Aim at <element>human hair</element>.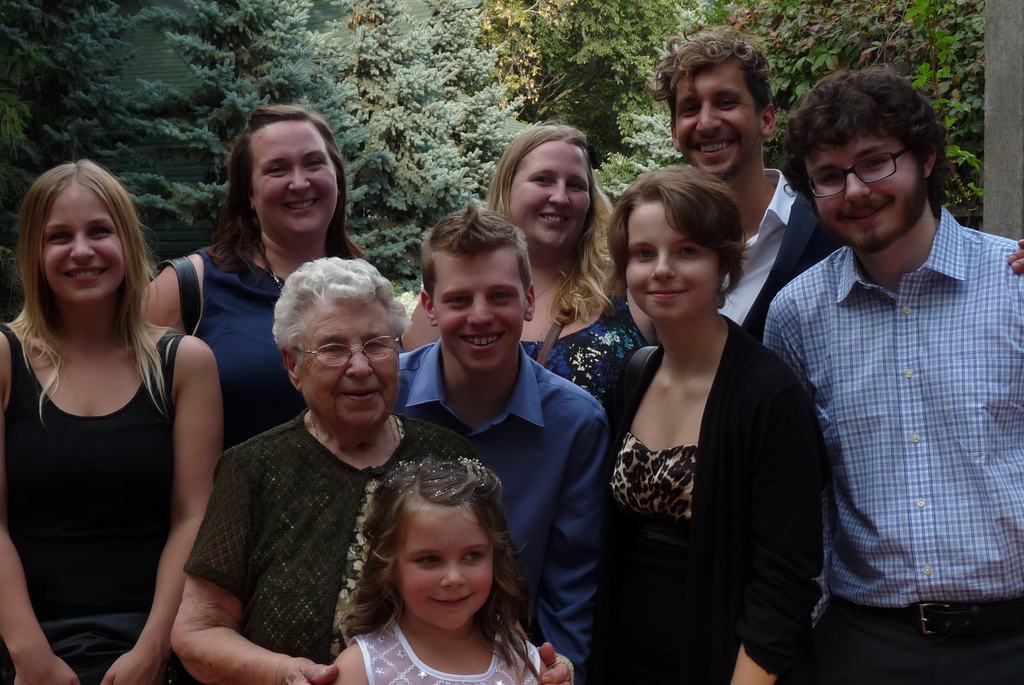
Aimed at [x1=13, y1=149, x2=150, y2=387].
